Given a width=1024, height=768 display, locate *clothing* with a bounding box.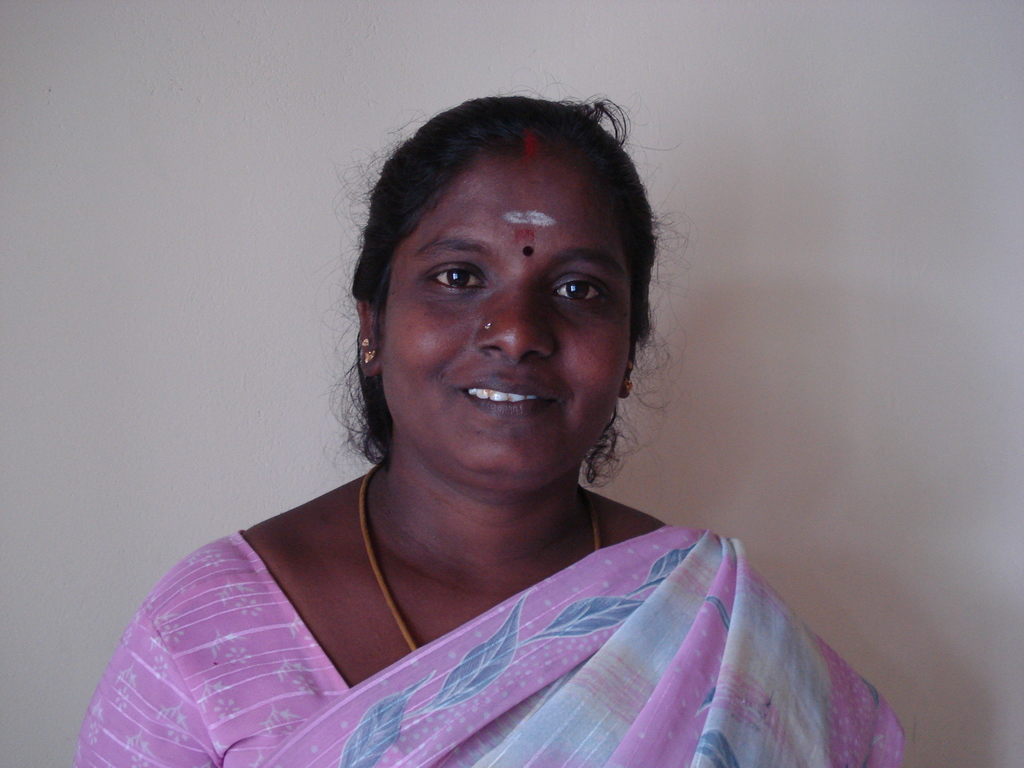
Located: (x1=20, y1=483, x2=899, y2=764).
